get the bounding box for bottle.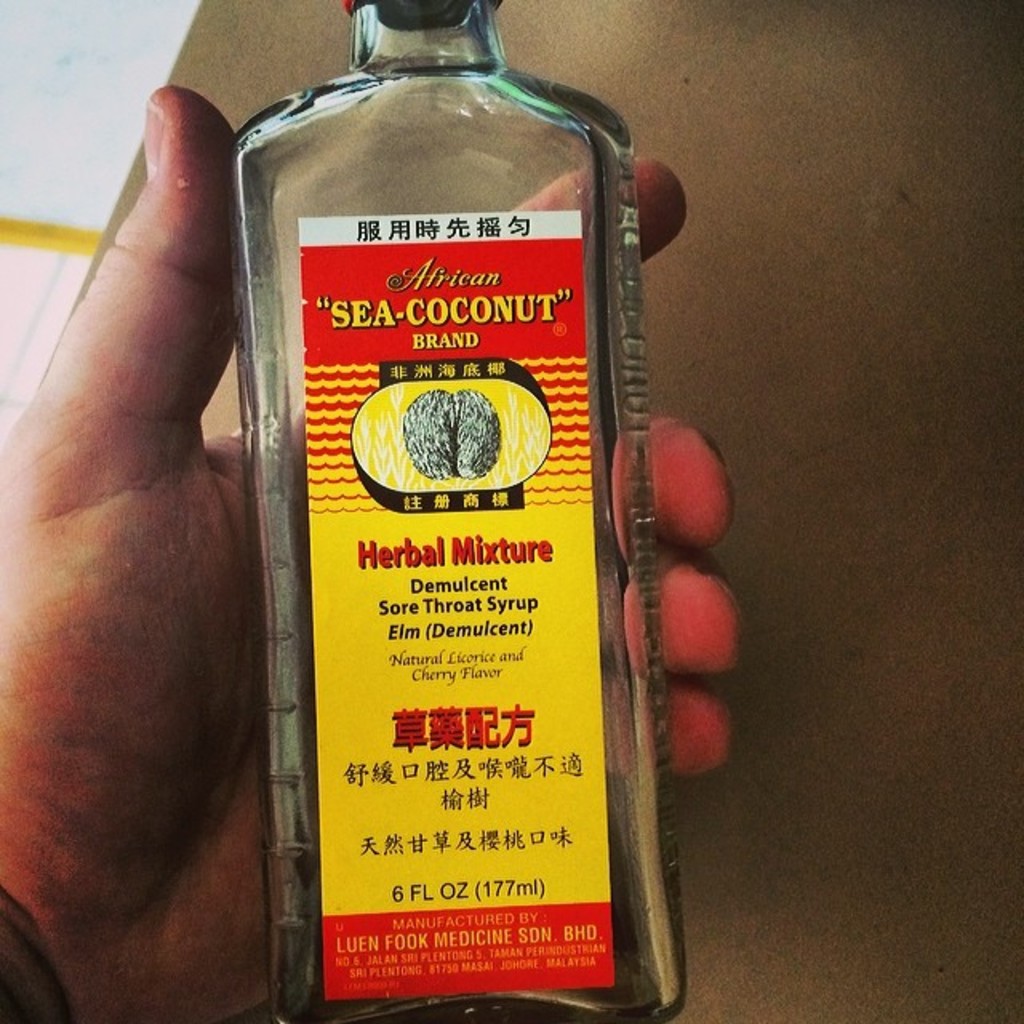
230/0/706/962.
